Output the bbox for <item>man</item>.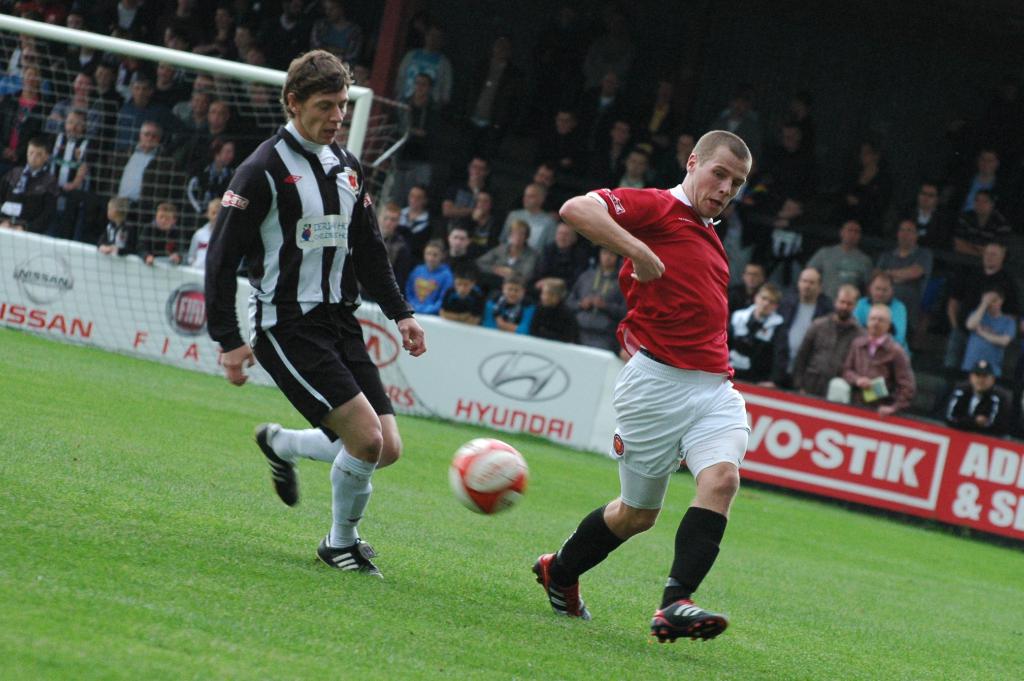
bbox(850, 271, 913, 366).
